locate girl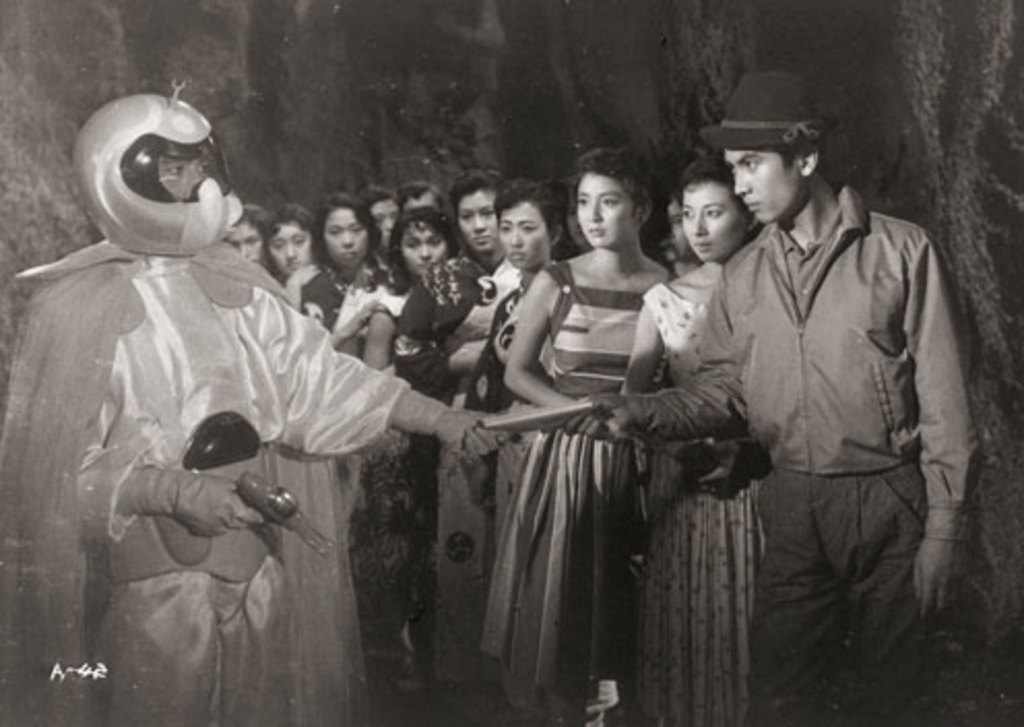
(256, 207, 318, 289)
